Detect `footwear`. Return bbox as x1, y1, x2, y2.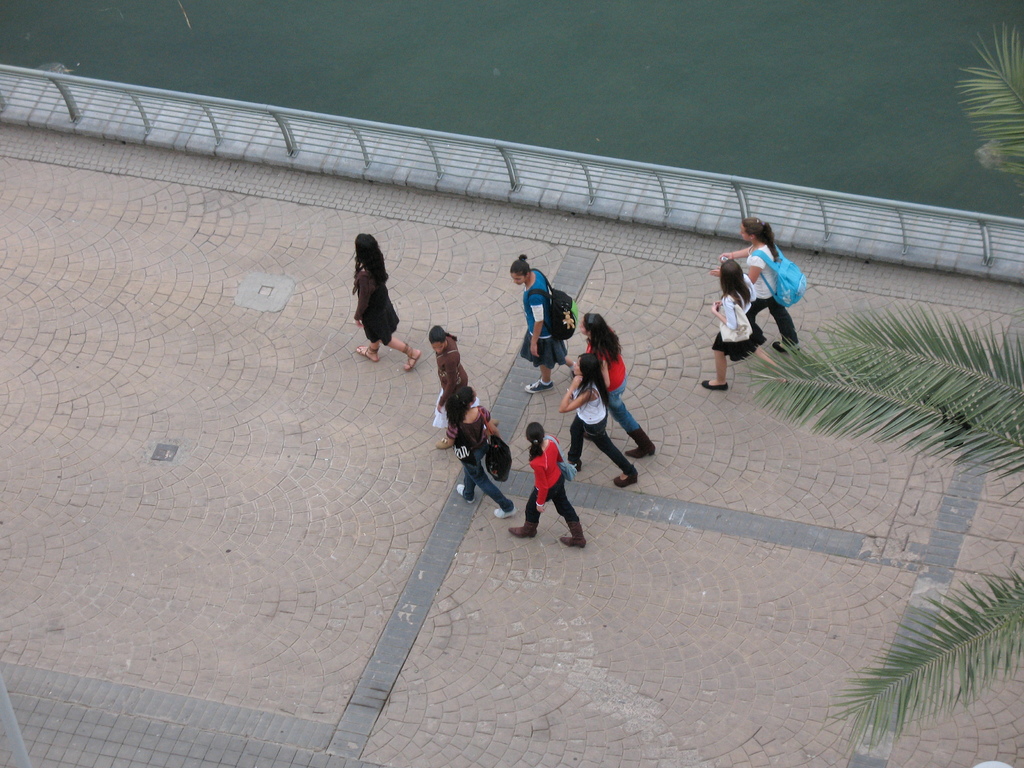
623, 424, 656, 458.
